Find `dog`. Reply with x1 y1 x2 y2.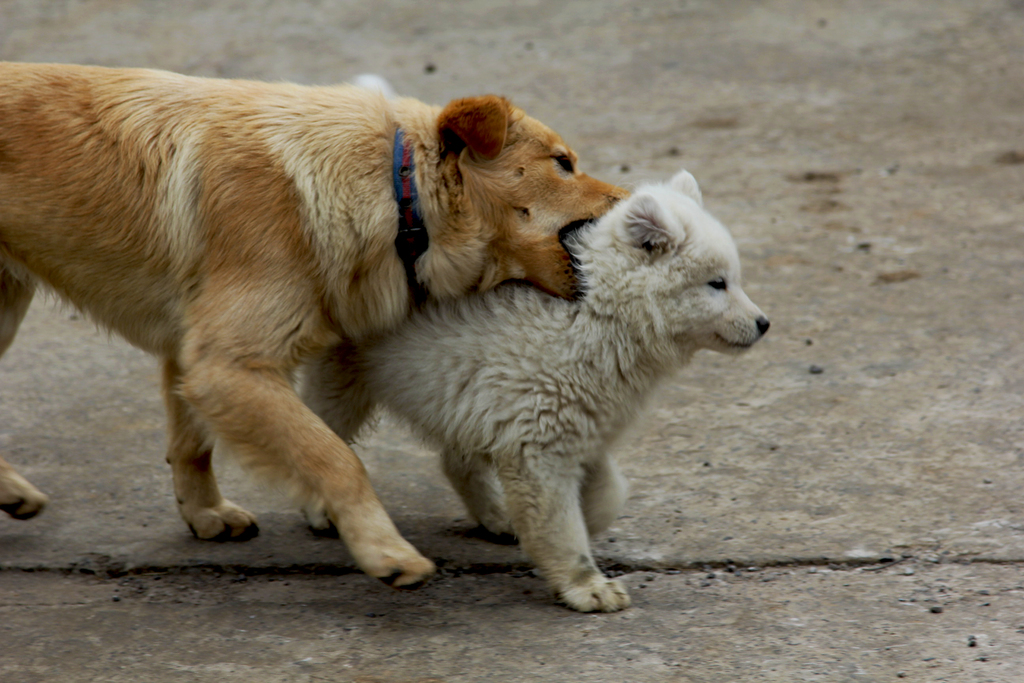
0 60 635 589.
